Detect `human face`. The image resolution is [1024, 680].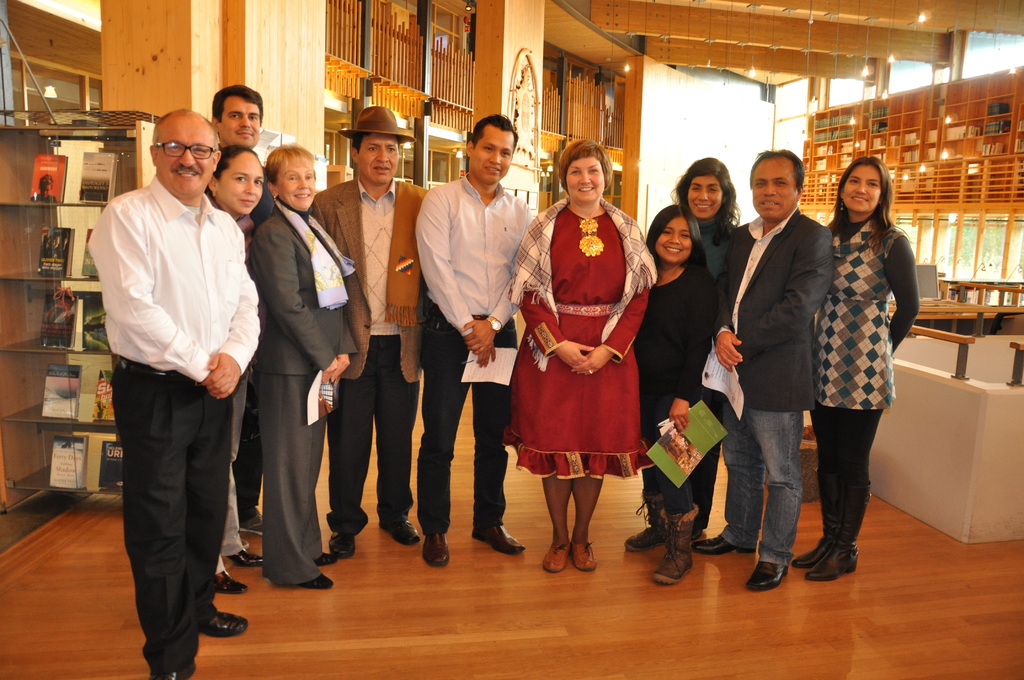
<box>157,111,220,194</box>.
